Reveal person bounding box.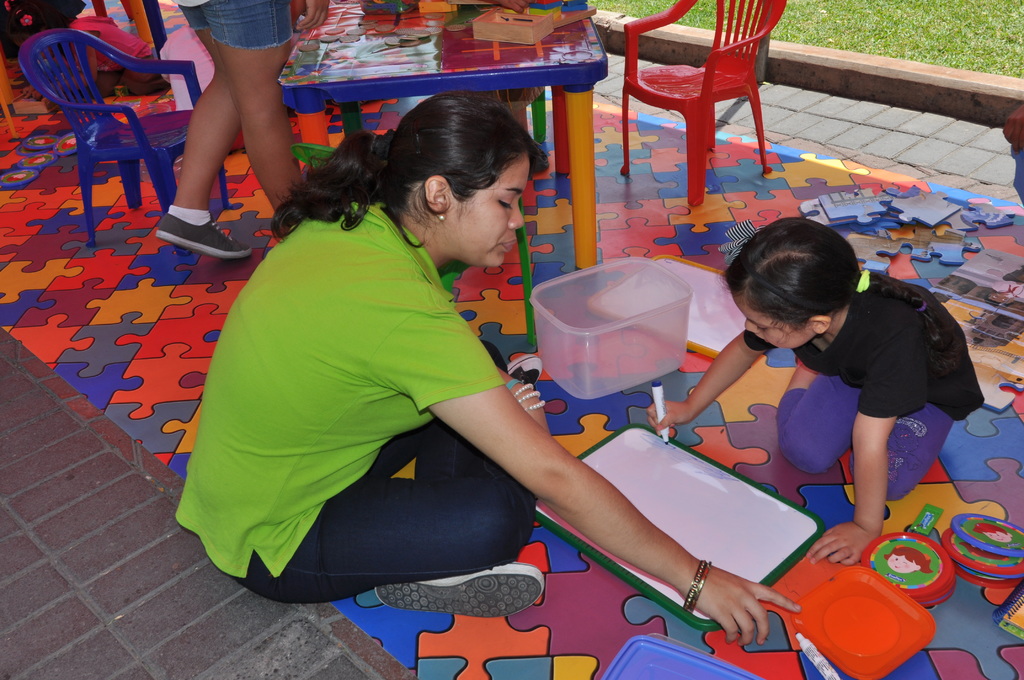
Revealed: <box>643,213,986,566</box>.
